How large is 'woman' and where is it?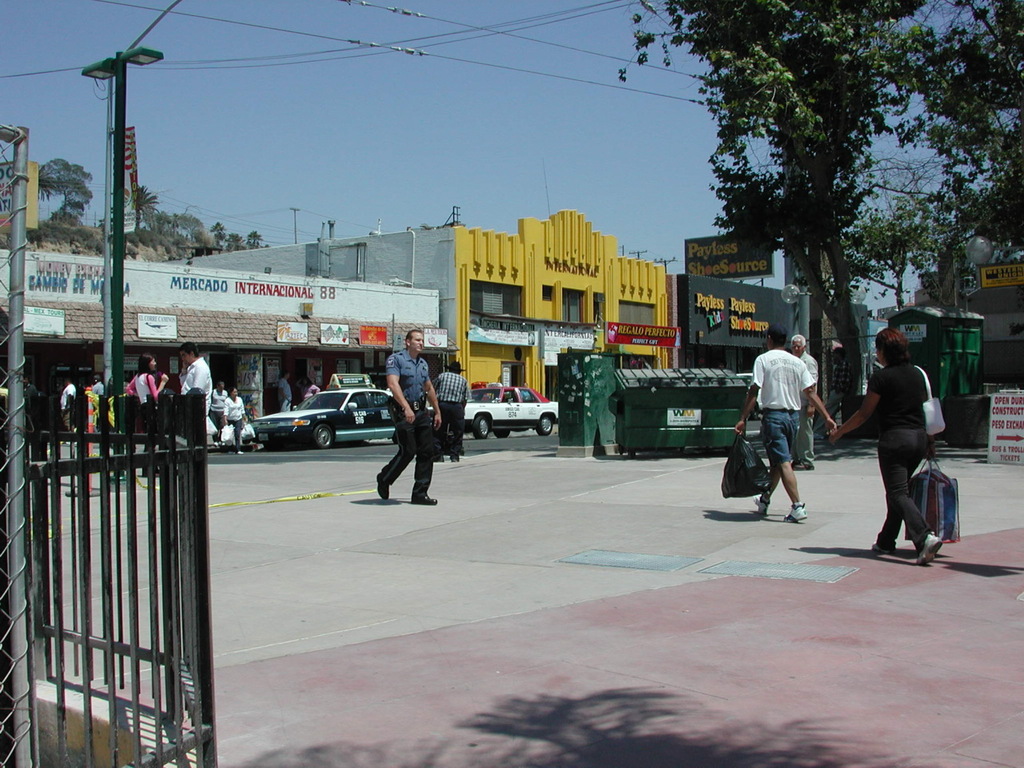
Bounding box: BBox(289, 376, 325, 407).
